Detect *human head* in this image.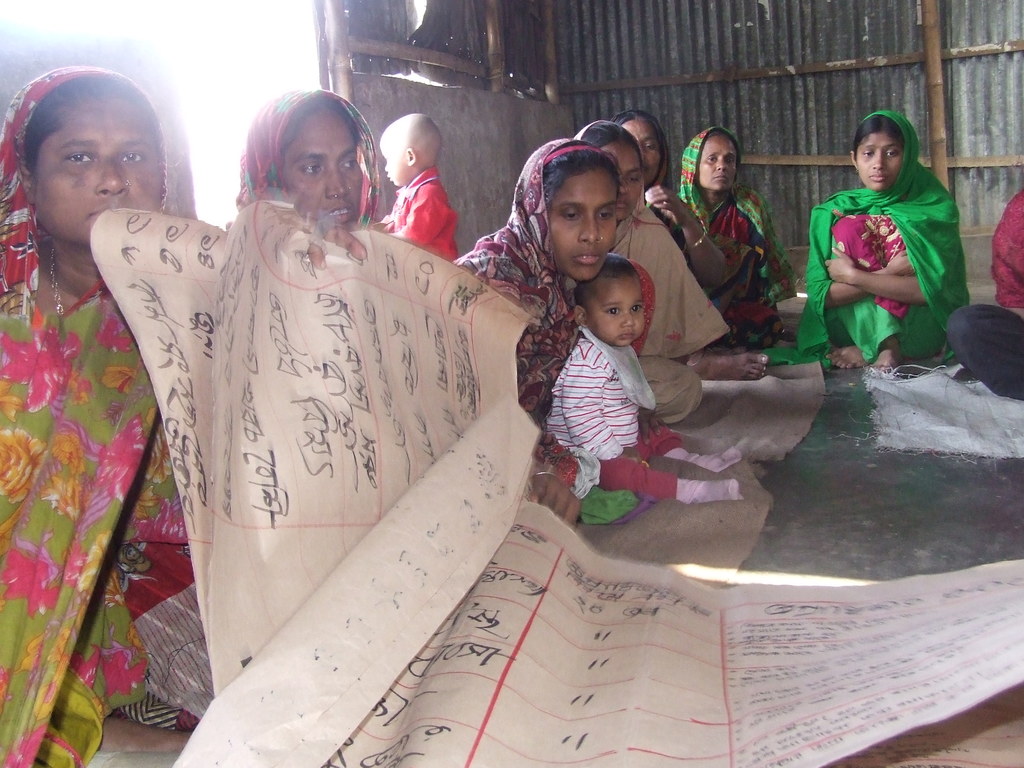
Detection: bbox=(12, 76, 166, 243).
